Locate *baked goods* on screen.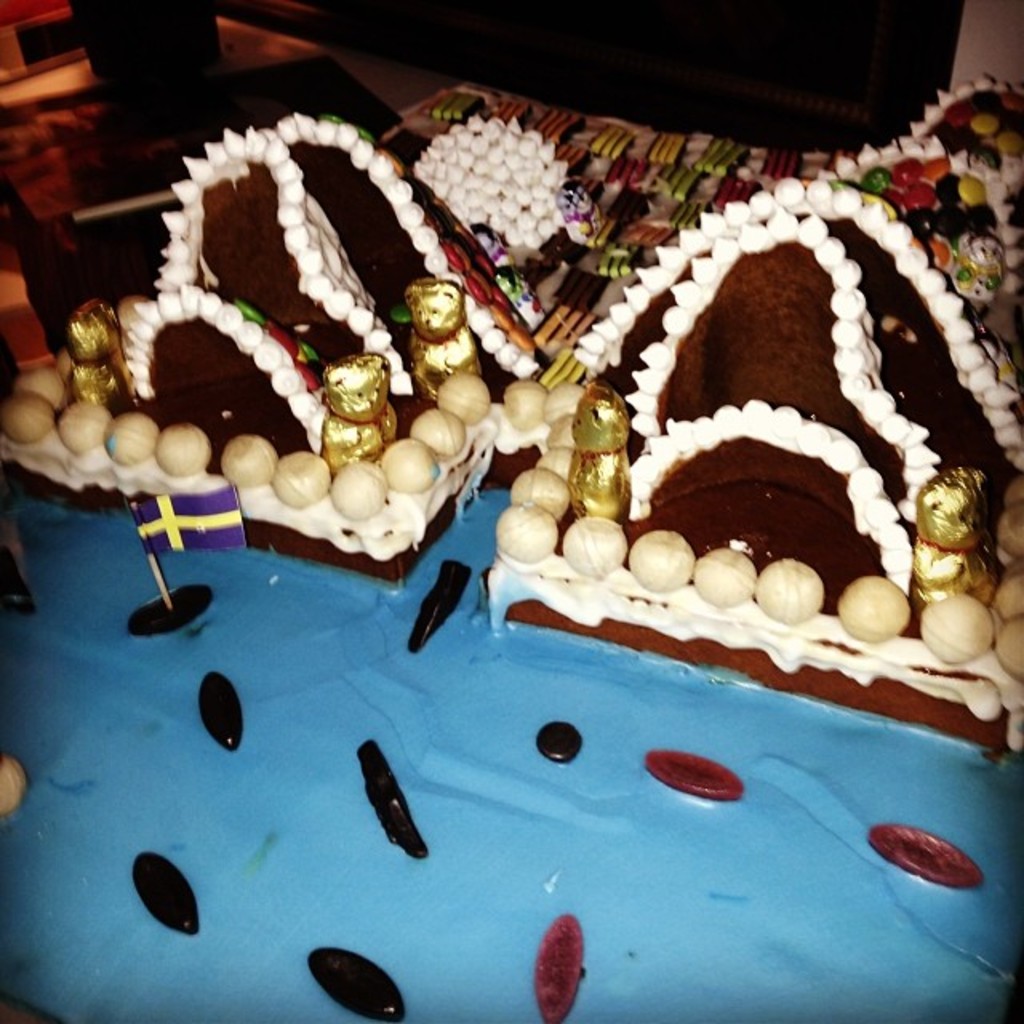
On screen at <region>102, 56, 550, 477</region>.
